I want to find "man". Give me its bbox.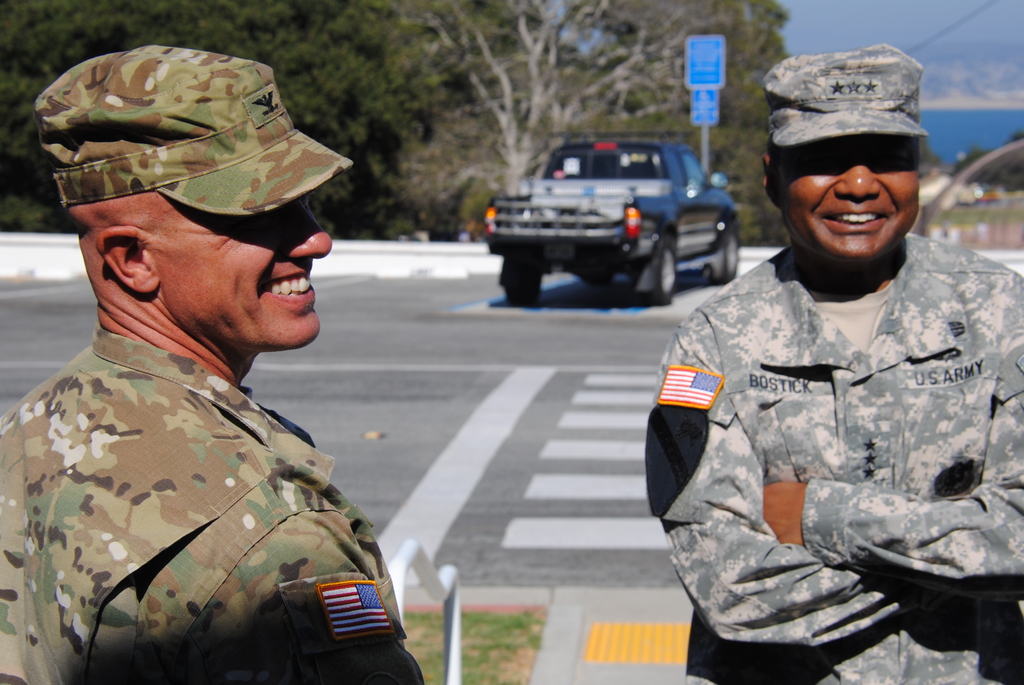
l=644, t=36, r=1023, b=684.
